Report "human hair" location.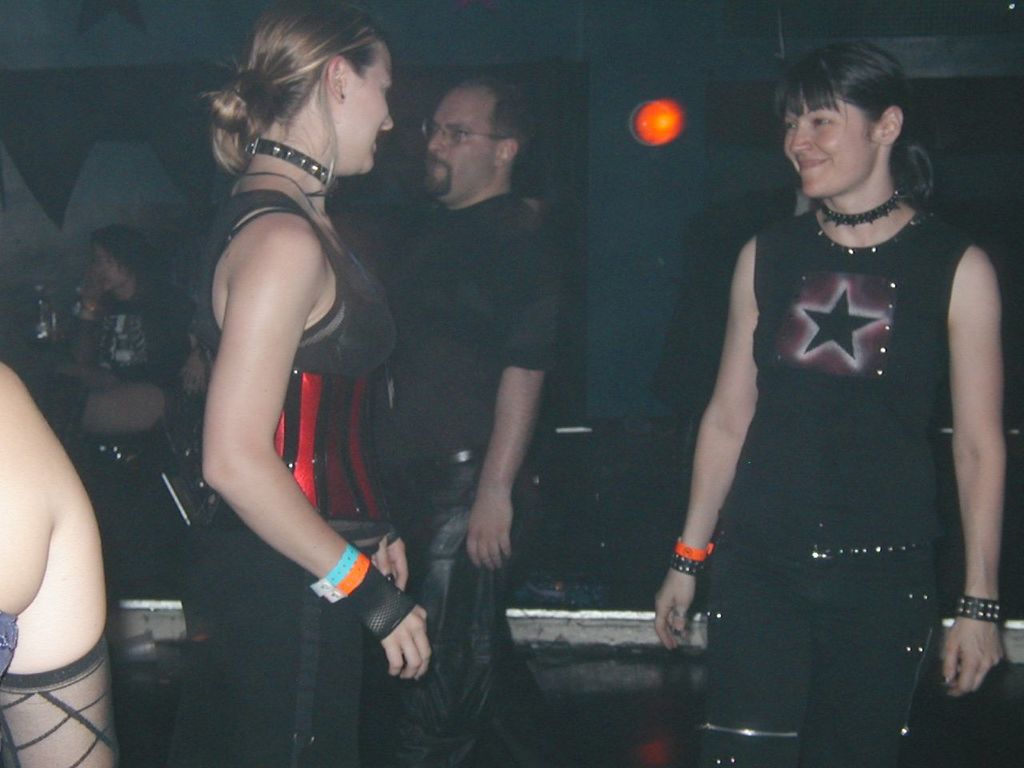
Report: (783,42,929,211).
